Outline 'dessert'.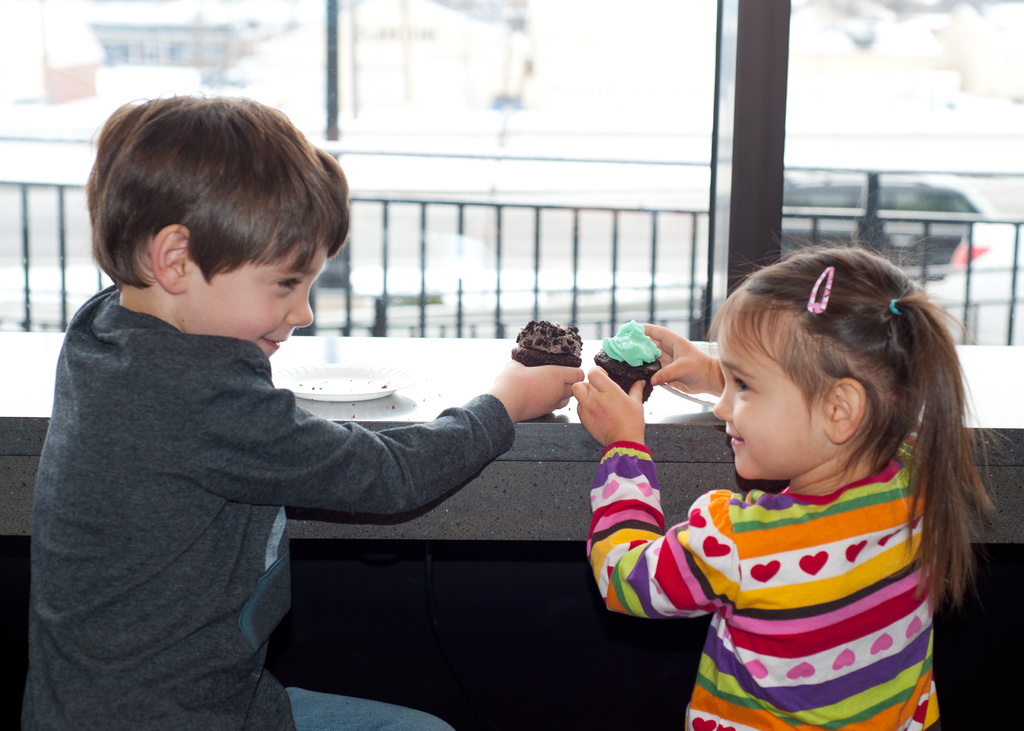
Outline: <region>509, 321, 579, 364</region>.
